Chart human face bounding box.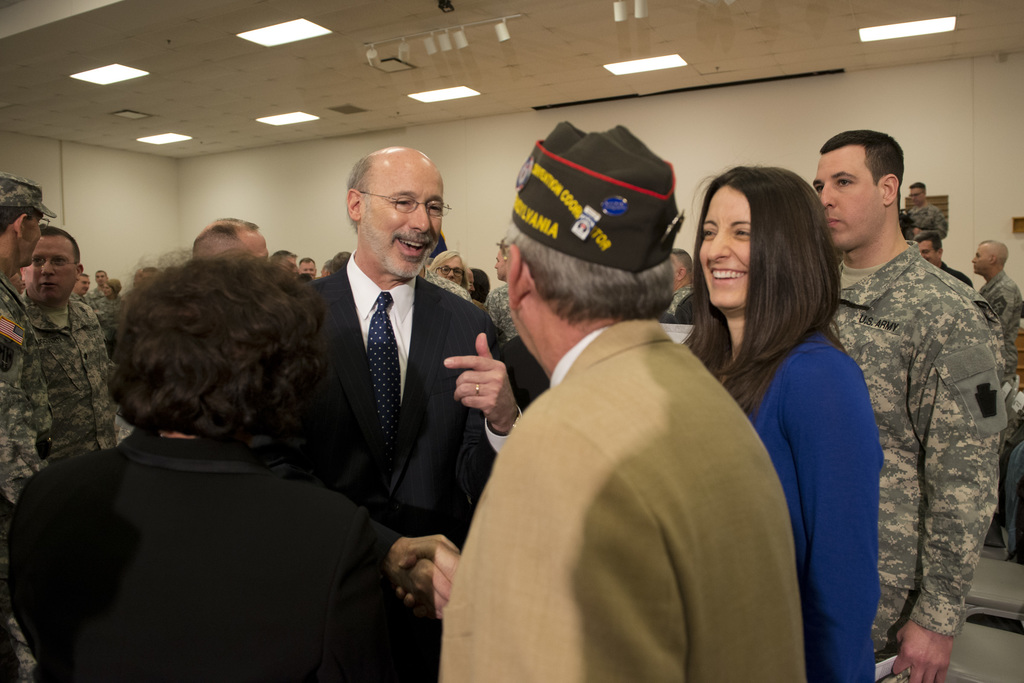
Charted: x1=20, y1=239, x2=76, y2=304.
